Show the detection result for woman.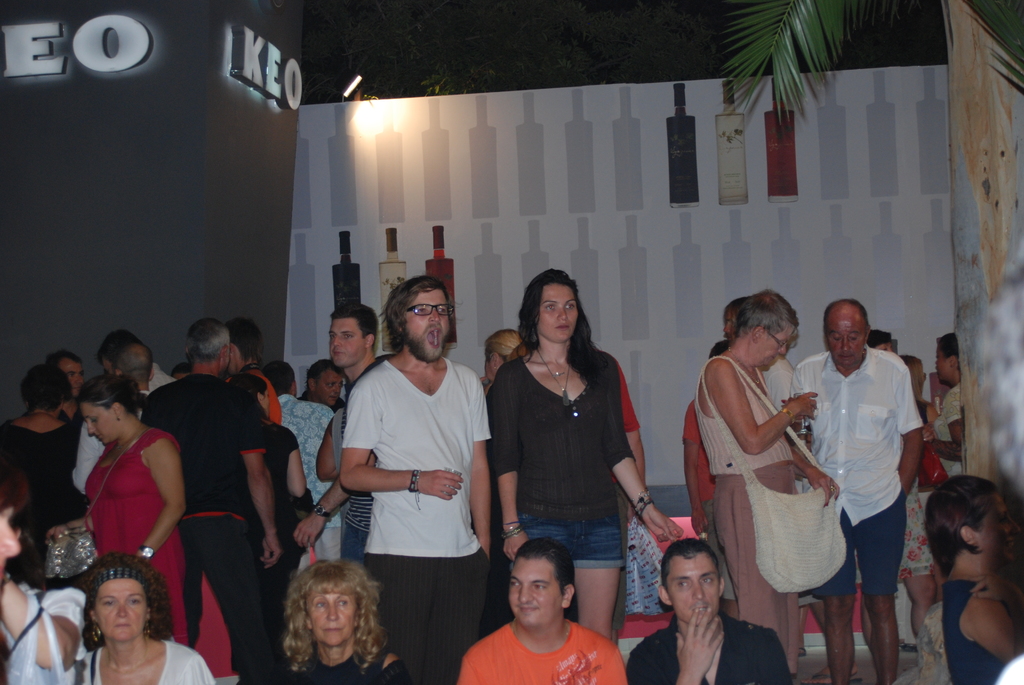
BBox(240, 561, 409, 684).
